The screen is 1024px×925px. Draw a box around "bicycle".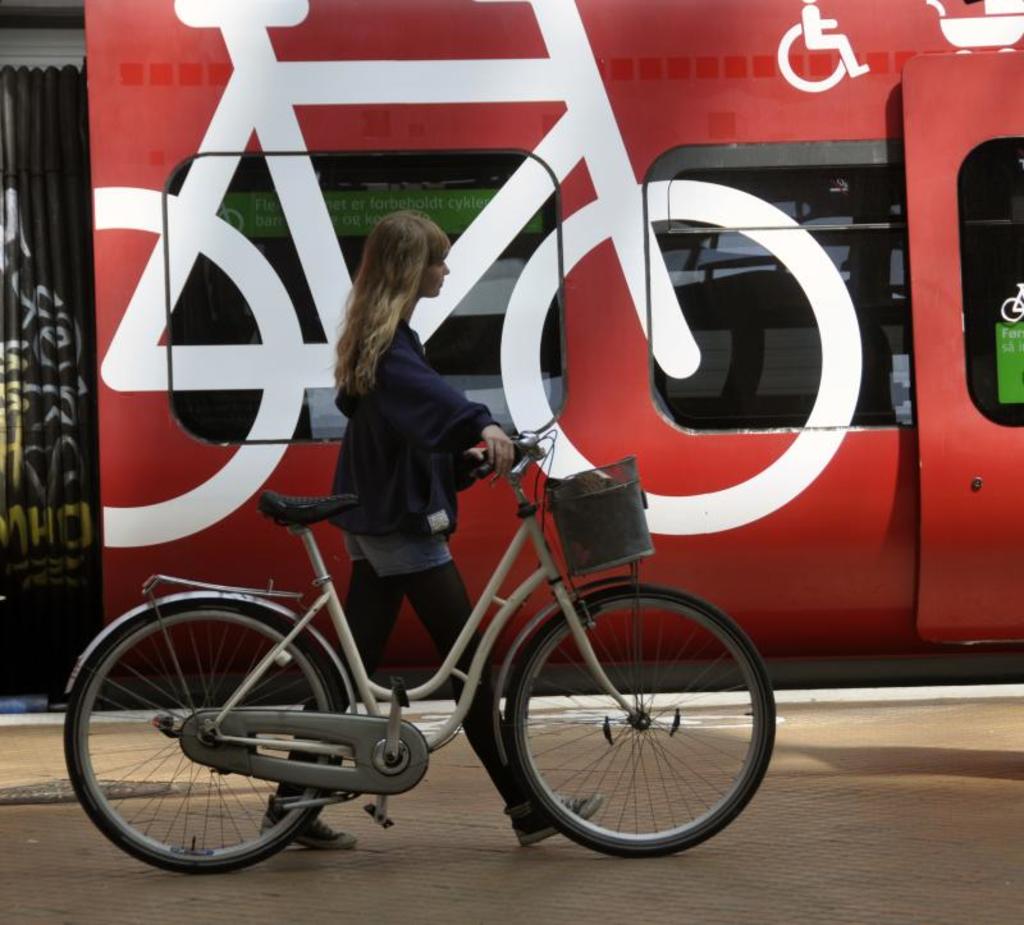
bbox(44, 385, 794, 888).
